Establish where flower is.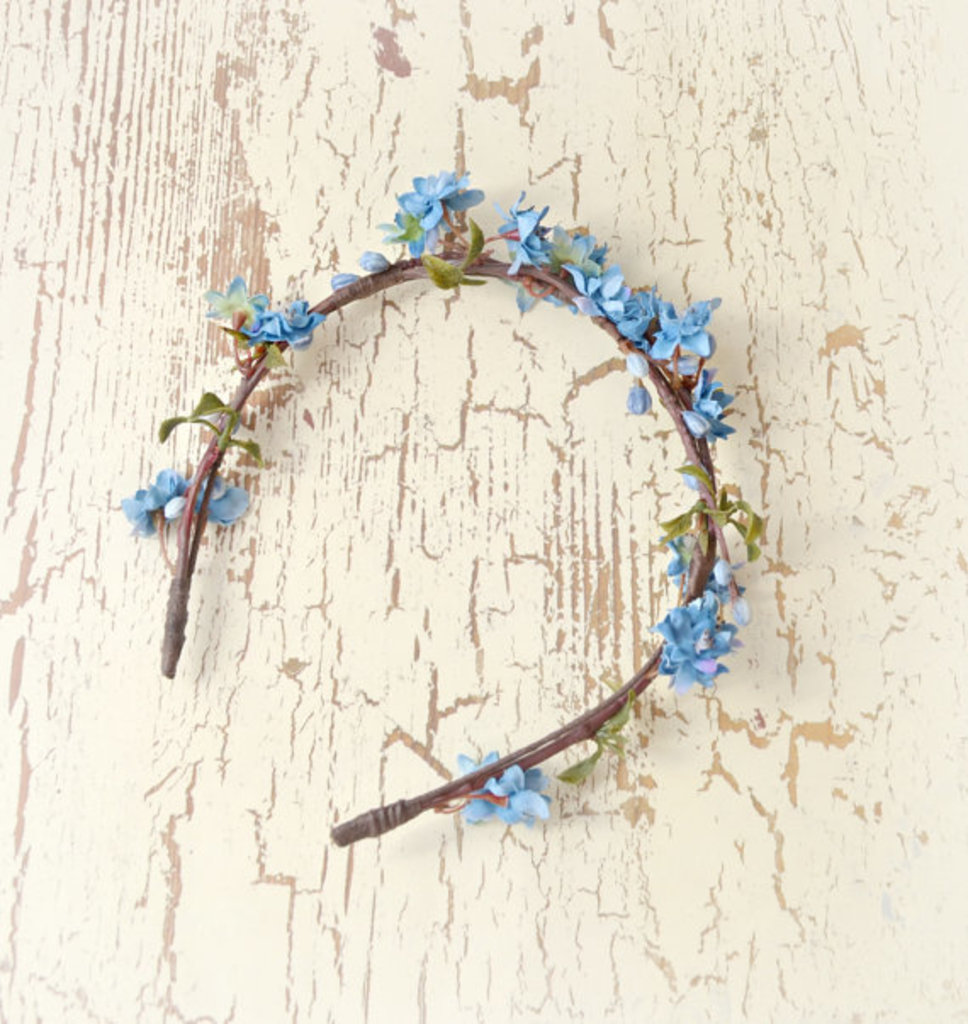
Established at <box>656,582,732,686</box>.
